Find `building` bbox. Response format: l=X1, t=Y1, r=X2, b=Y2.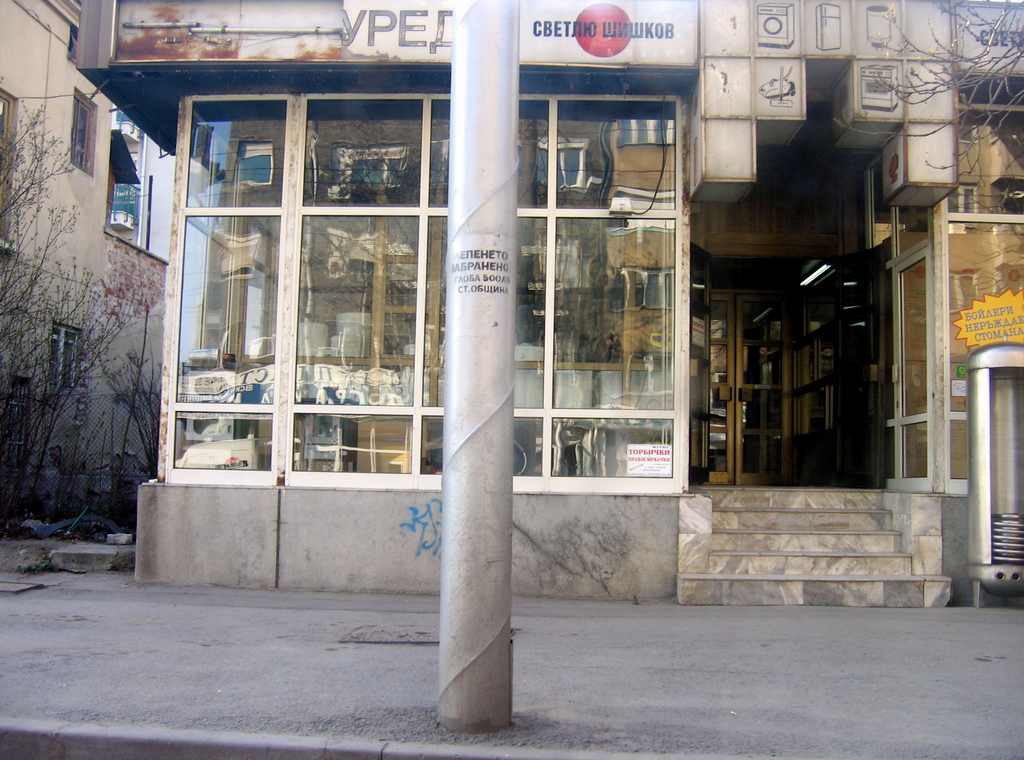
l=73, t=0, r=1023, b=584.
